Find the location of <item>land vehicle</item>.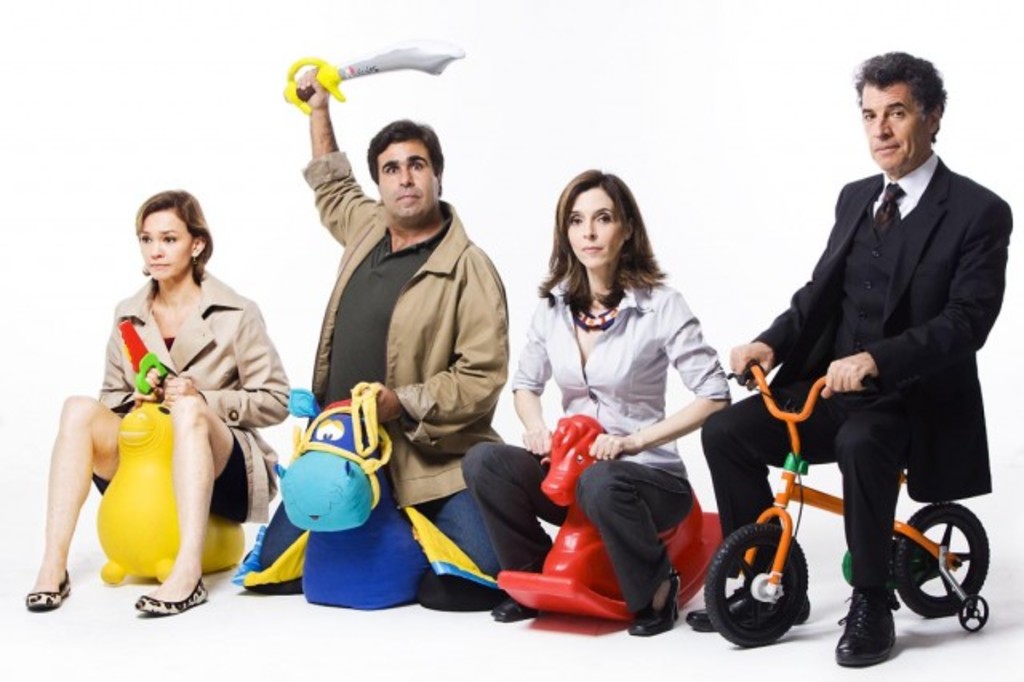
Location: detection(726, 363, 1008, 658).
